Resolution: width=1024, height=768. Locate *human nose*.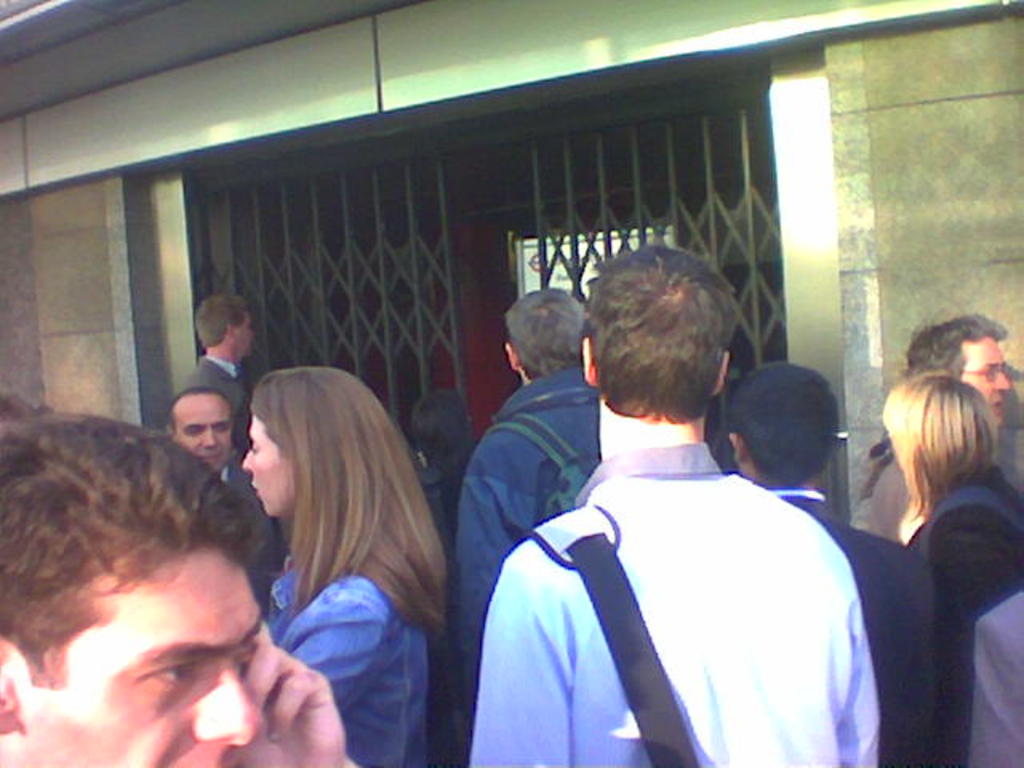
[203,427,216,450].
